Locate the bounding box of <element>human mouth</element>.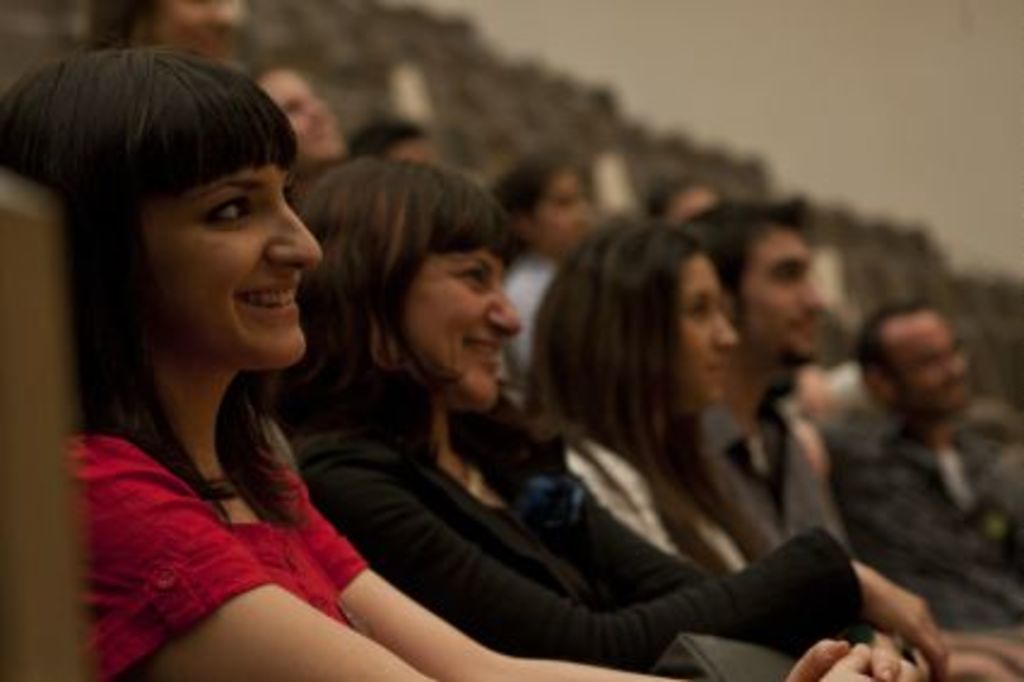
Bounding box: rect(460, 333, 499, 374).
